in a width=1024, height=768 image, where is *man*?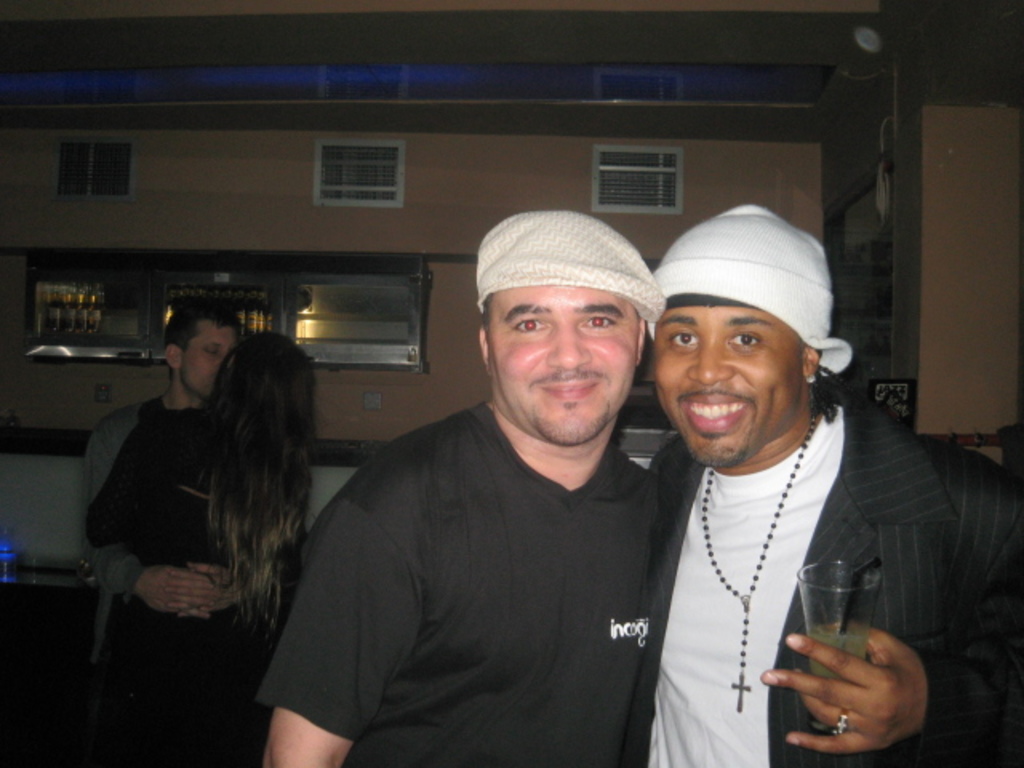
rect(254, 208, 674, 766).
